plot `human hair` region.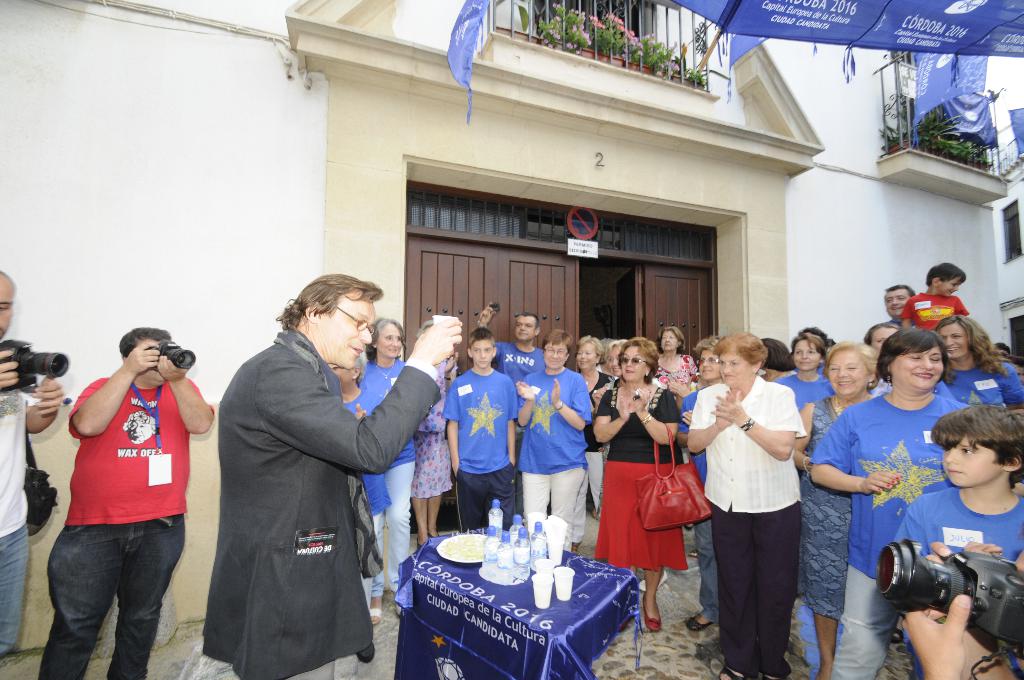
Plotted at 525:312:539:330.
